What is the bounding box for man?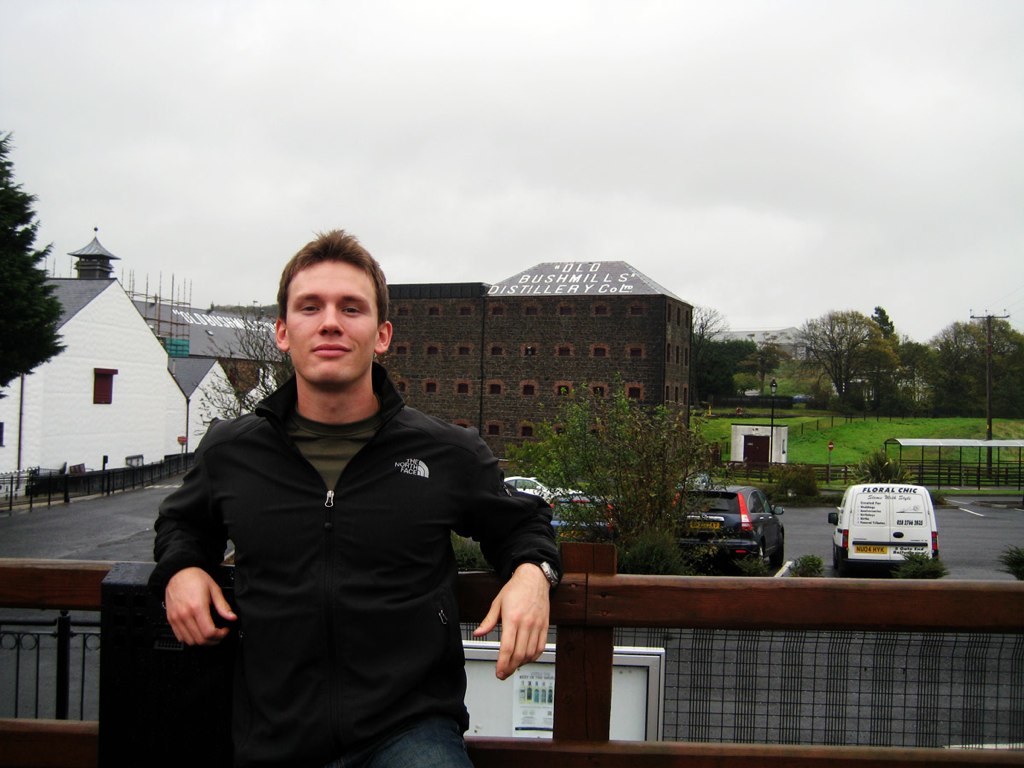
[111,226,564,766].
